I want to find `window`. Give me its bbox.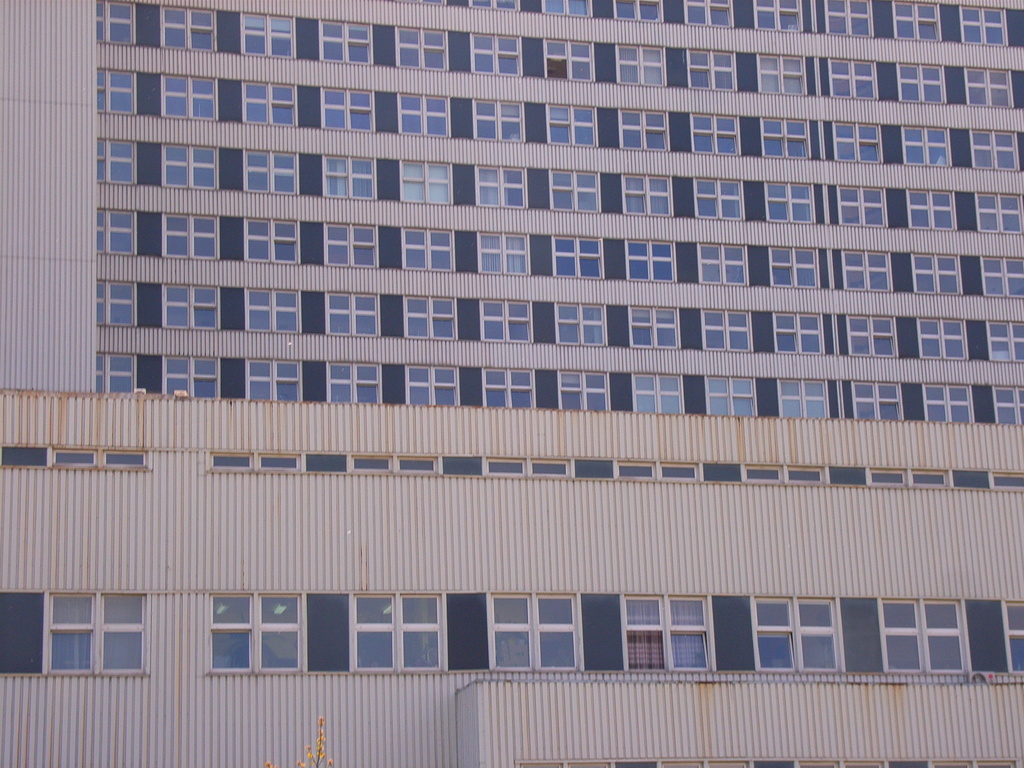
l=207, t=597, r=307, b=678.
